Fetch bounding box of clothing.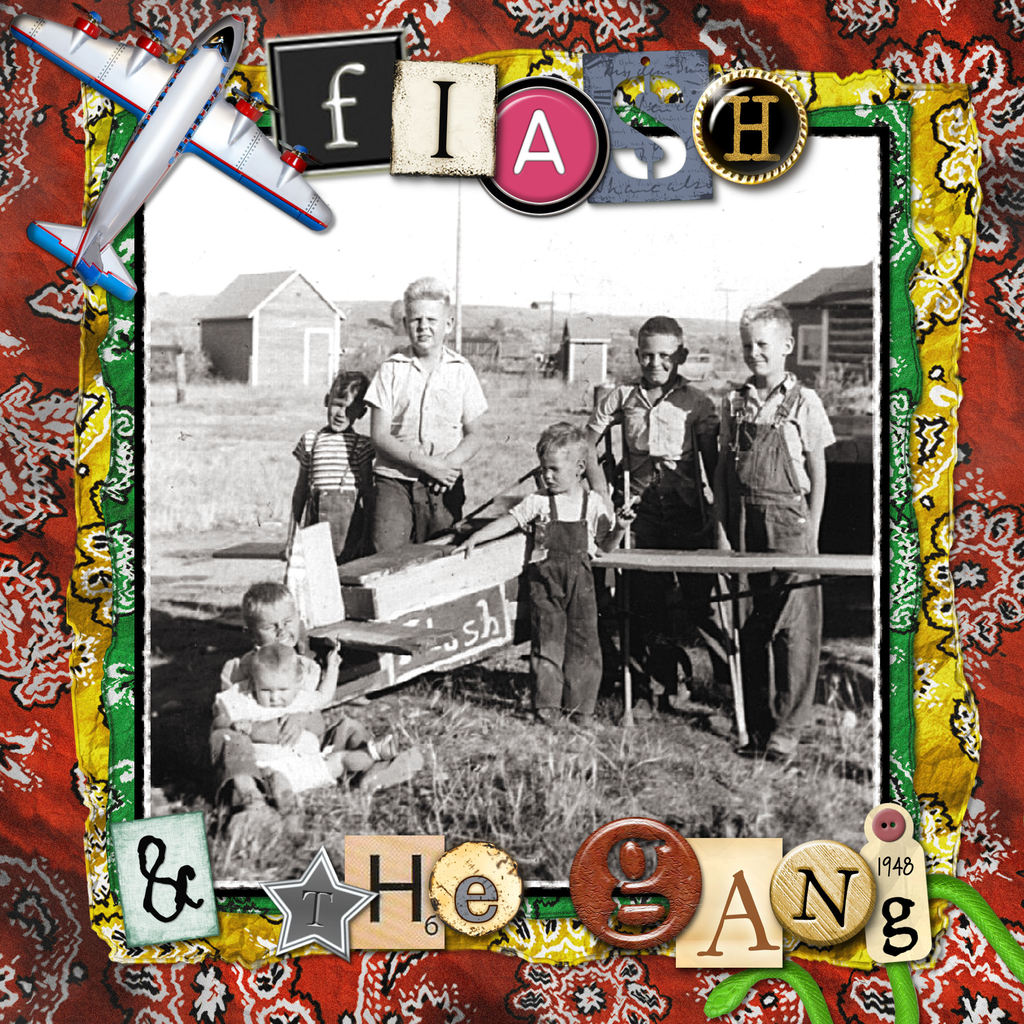
Bbox: 204, 655, 324, 820.
